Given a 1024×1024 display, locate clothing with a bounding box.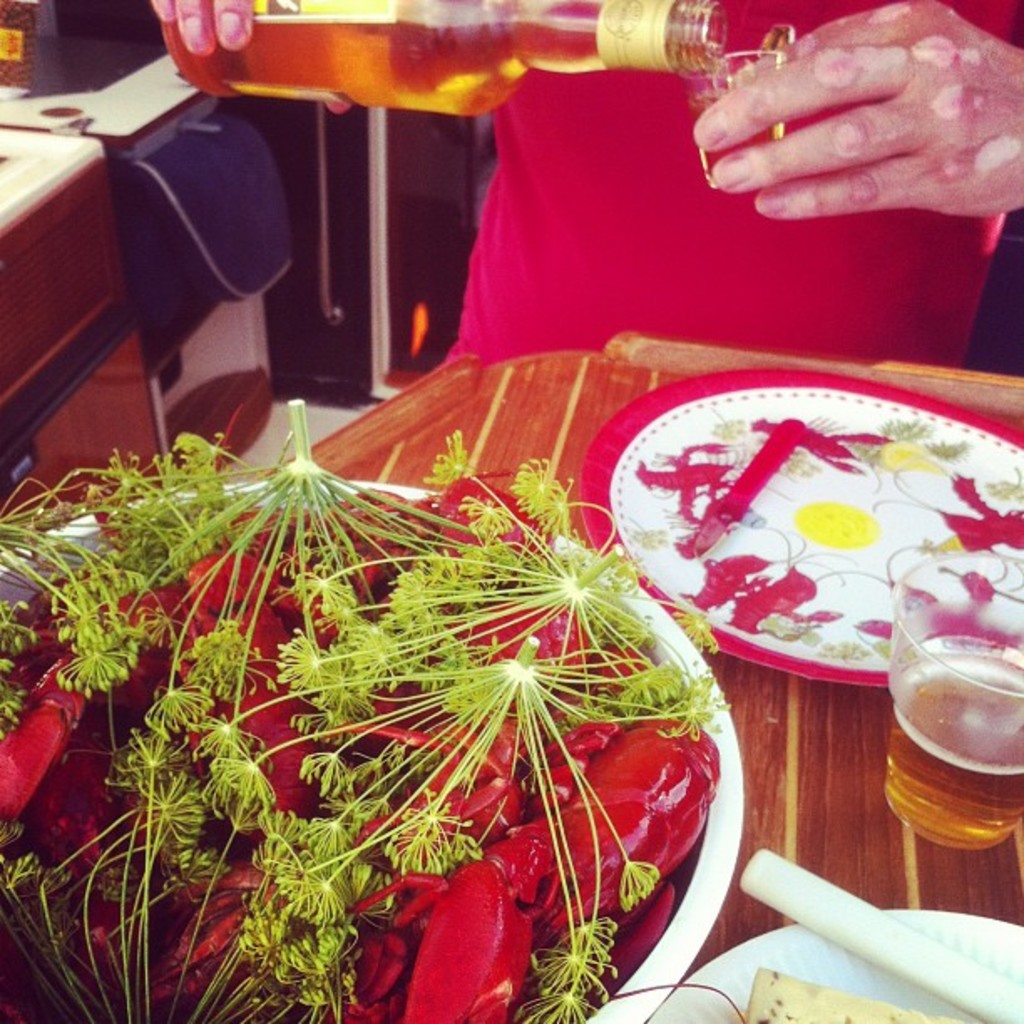
Located: Rect(432, 0, 1022, 356).
